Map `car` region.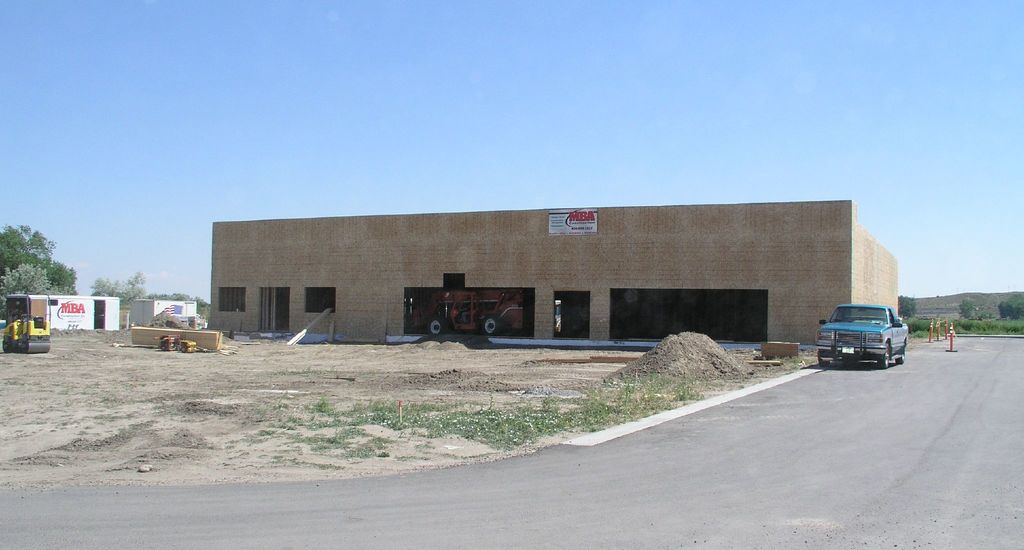
Mapped to <bbox>813, 303, 911, 369</bbox>.
